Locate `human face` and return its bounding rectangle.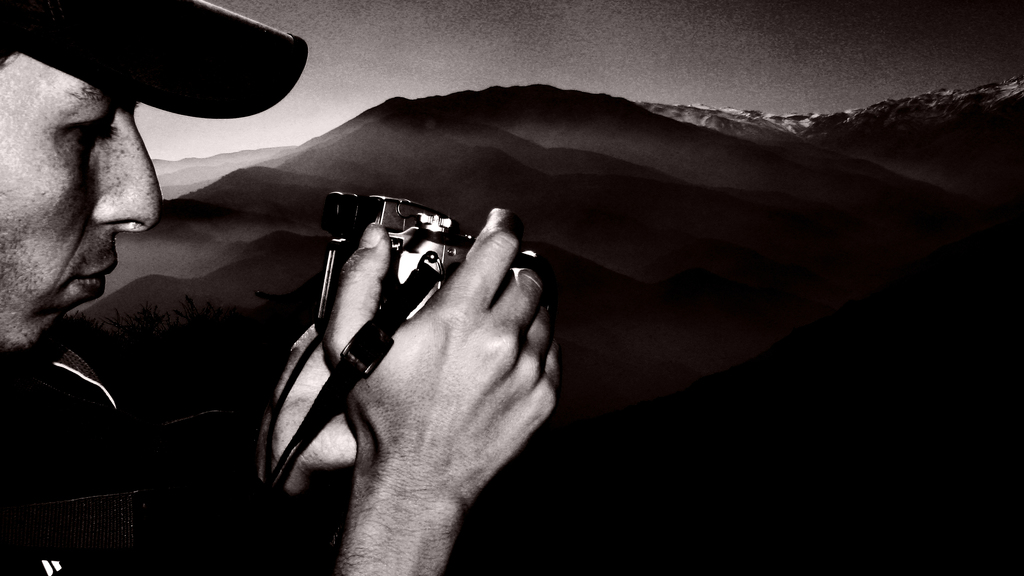
[left=0, top=47, right=154, bottom=344].
